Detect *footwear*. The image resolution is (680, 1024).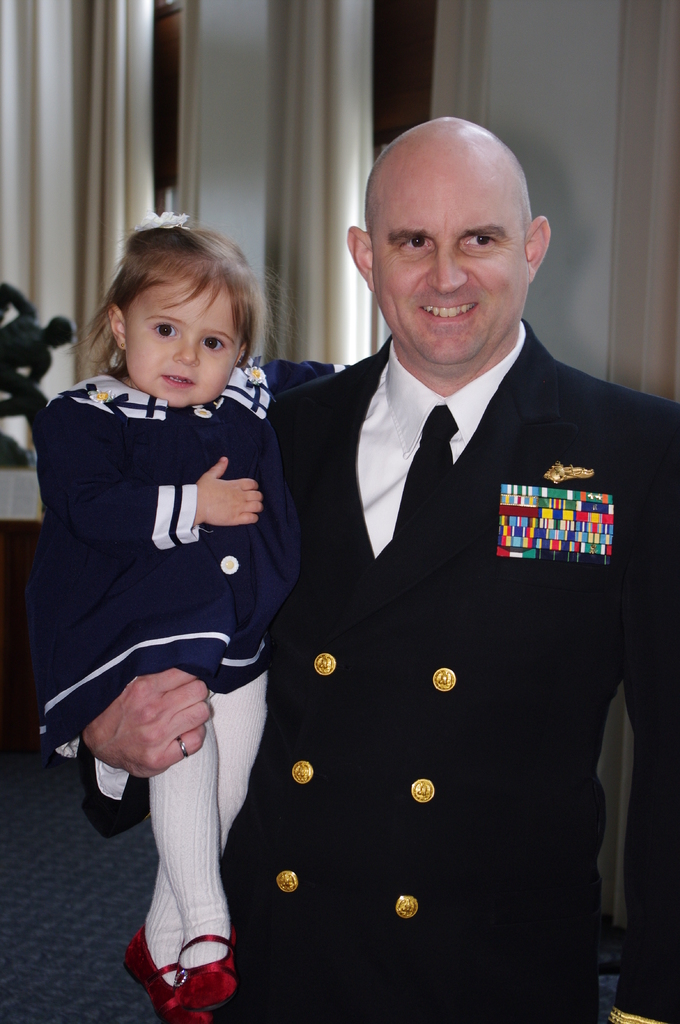
(146, 935, 185, 1011).
